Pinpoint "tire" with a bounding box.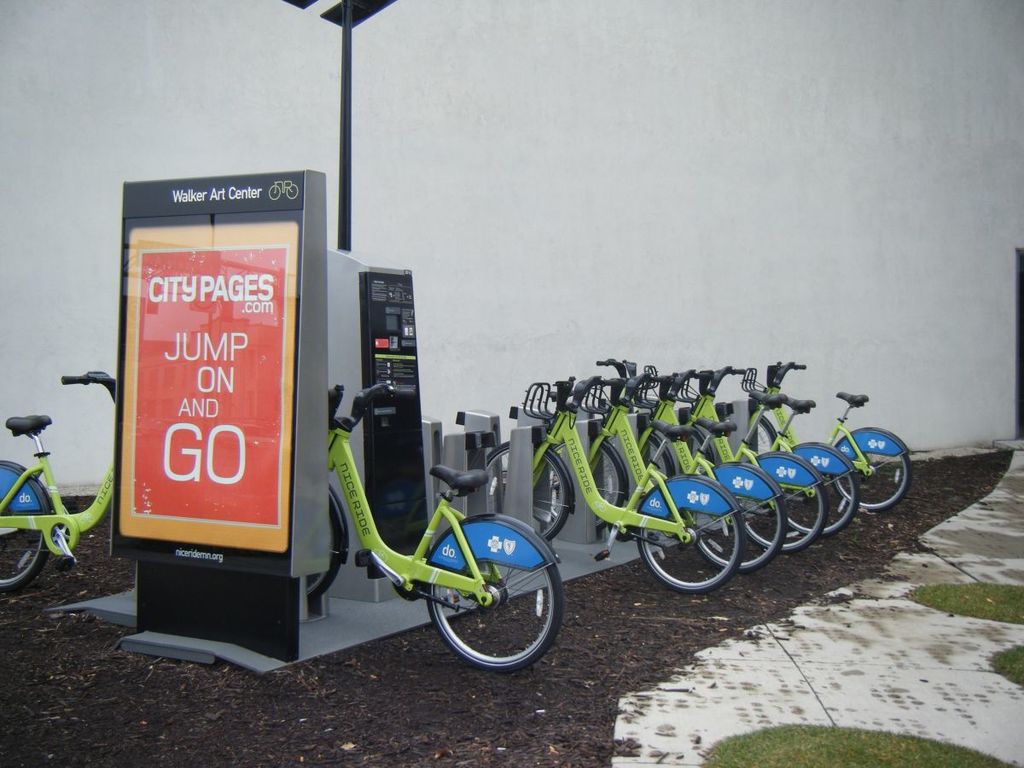
box(644, 437, 672, 477).
